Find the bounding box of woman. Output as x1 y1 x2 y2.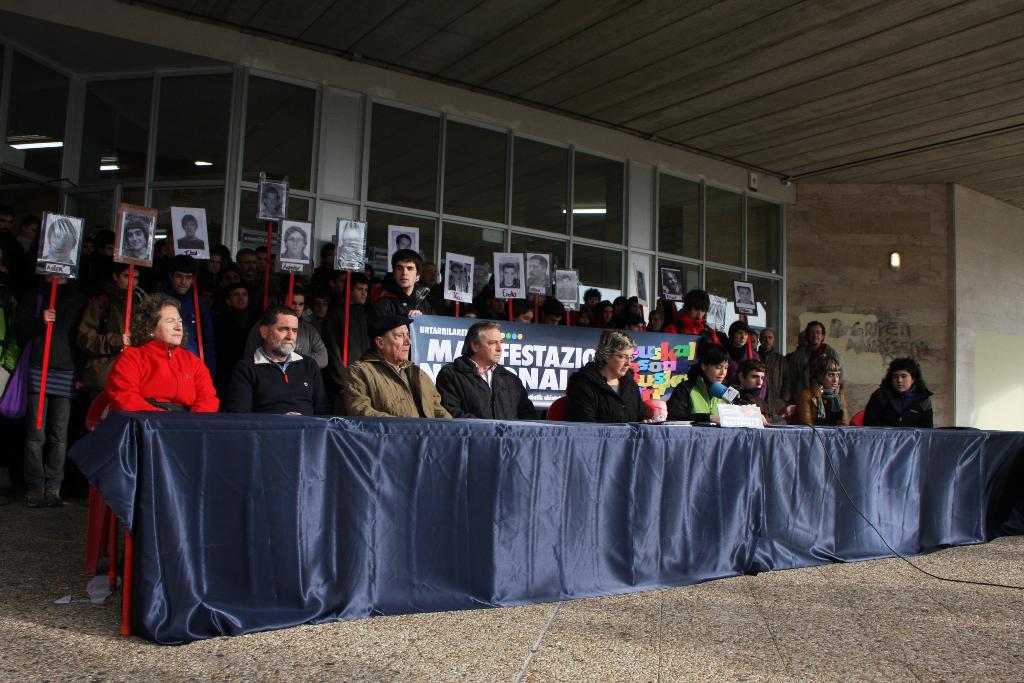
567 327 656 427.
